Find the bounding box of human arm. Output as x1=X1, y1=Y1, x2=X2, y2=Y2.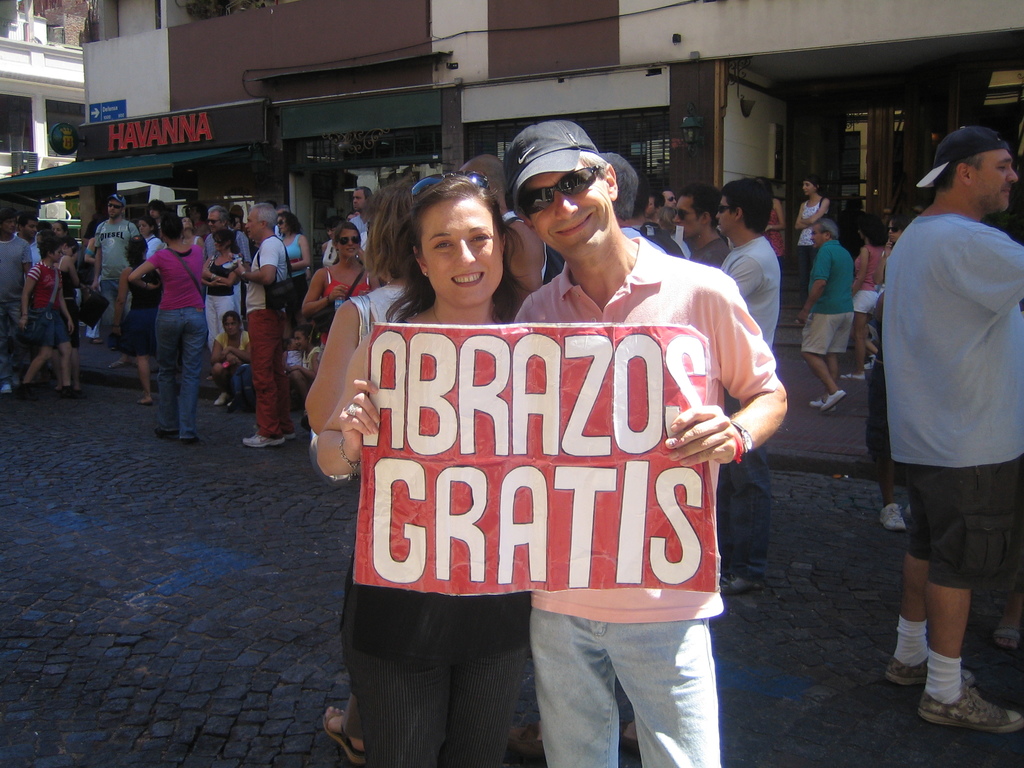
x1=55, y1=257, x2=80, y2=289.
